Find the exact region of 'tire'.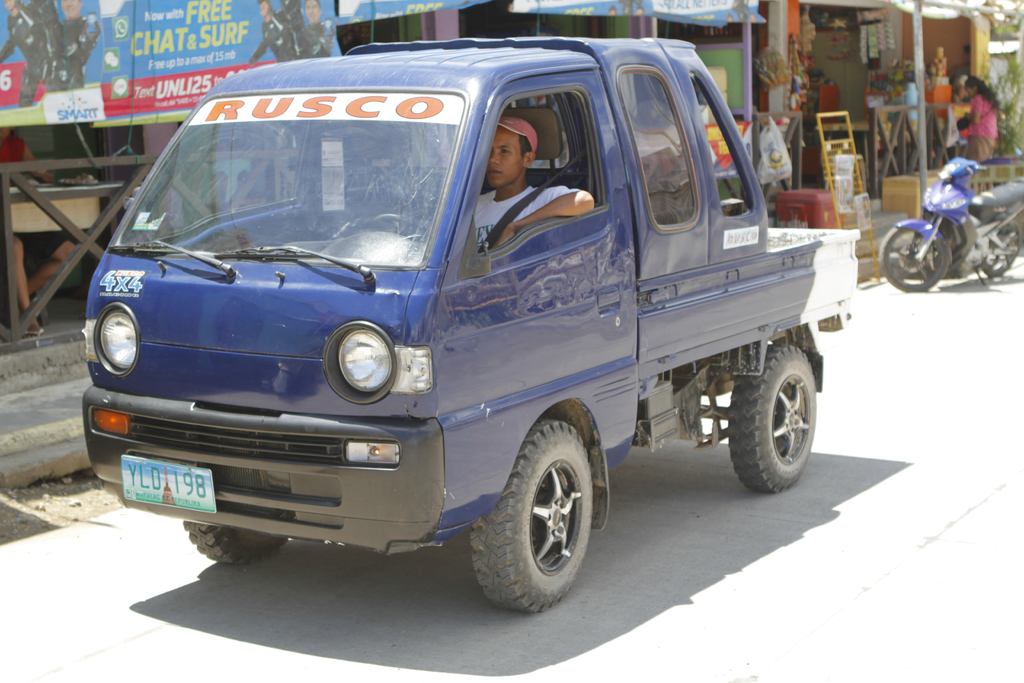
Exact region: region(727, 343, 820, 494).
